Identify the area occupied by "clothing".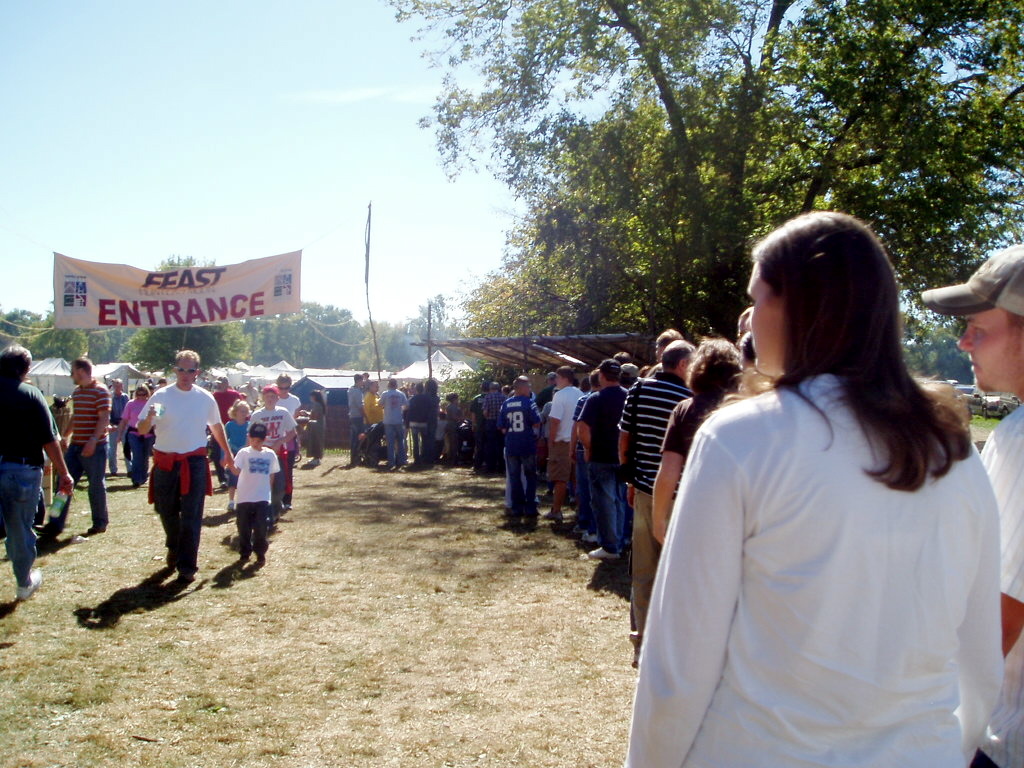
Area: l=211, t=386, r=235, b=469.
